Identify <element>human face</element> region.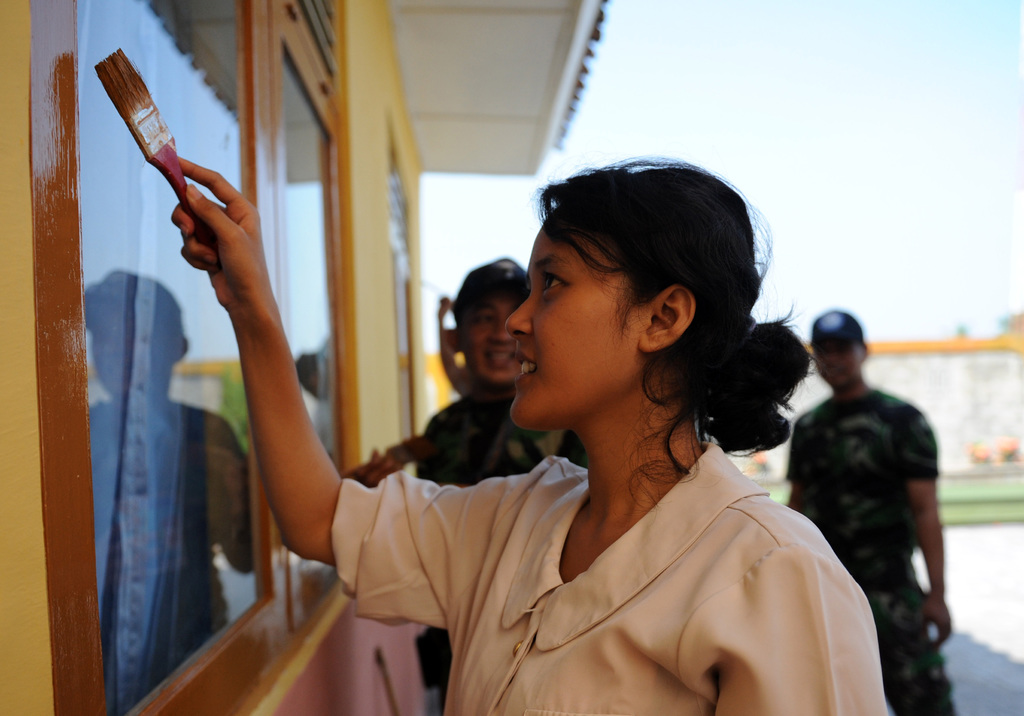
Region: left=466, top=296, right=513, bottom=383.
